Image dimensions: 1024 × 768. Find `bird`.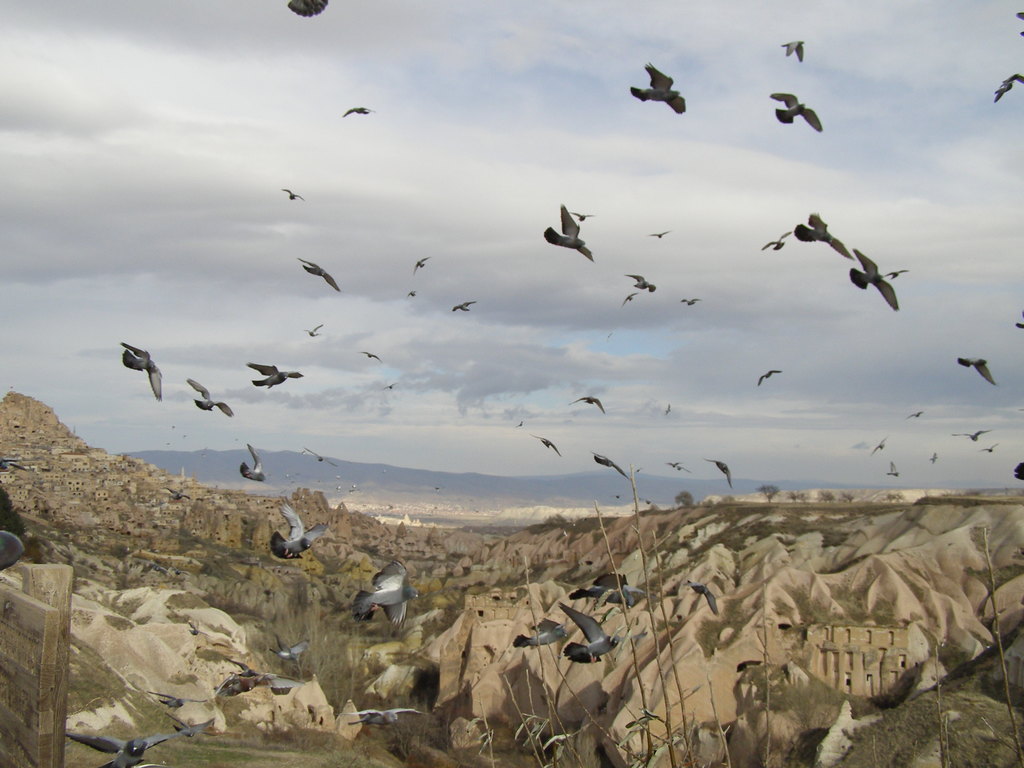
682,571,721,619.
